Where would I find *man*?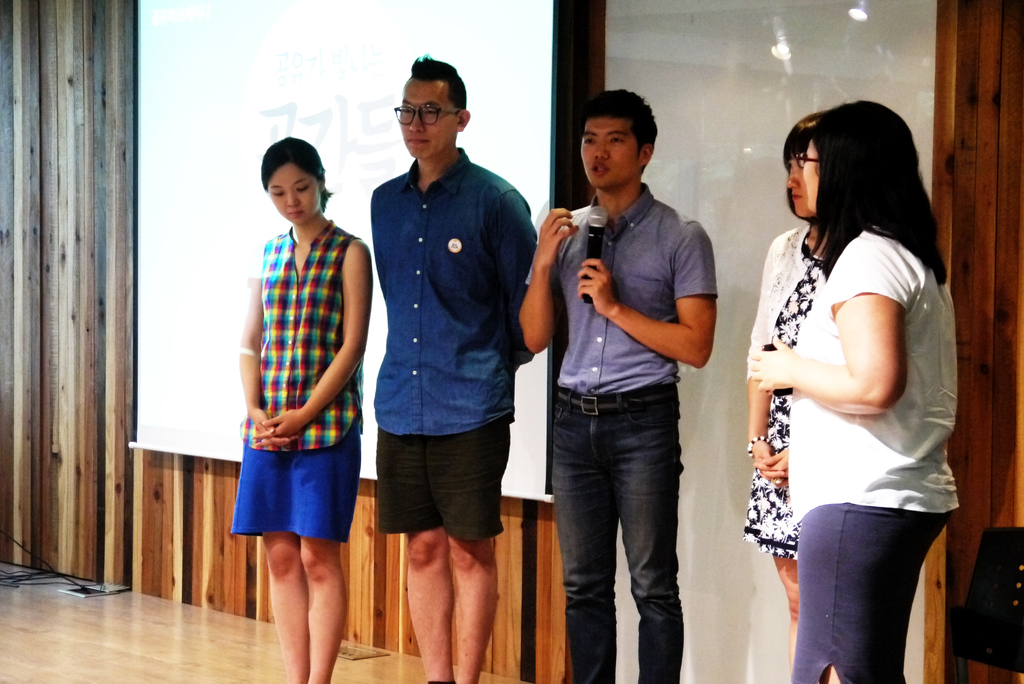
At {"x1": 347, "y1": 50, "x2": 537, "y2": 662}.
